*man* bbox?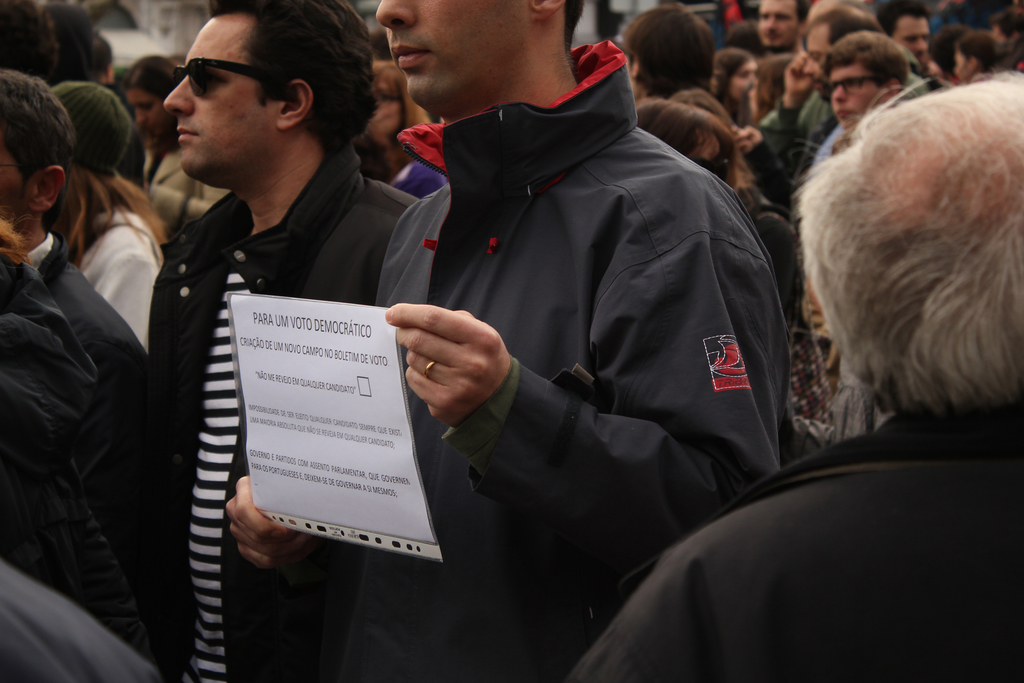
Rect(0, 63, 154, 367)
